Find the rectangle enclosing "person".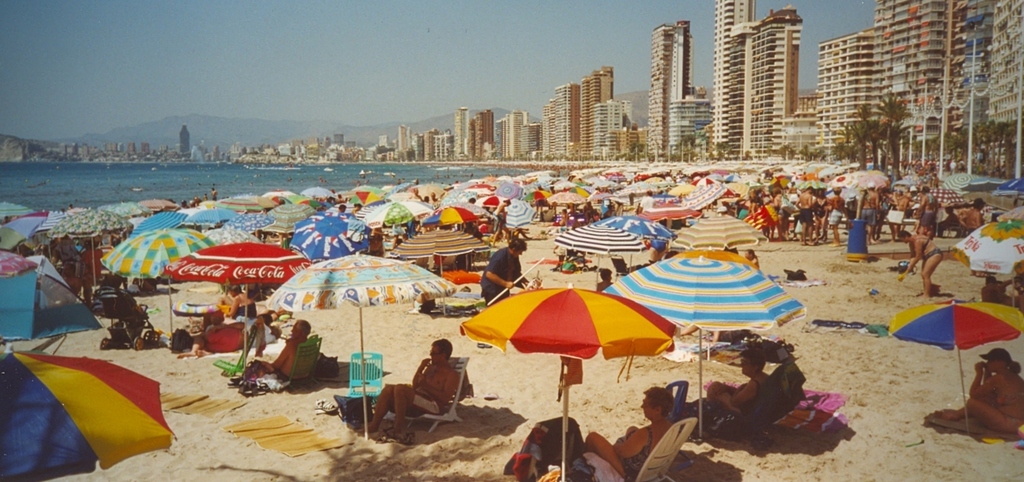
region(858, 186, 881, 244).
